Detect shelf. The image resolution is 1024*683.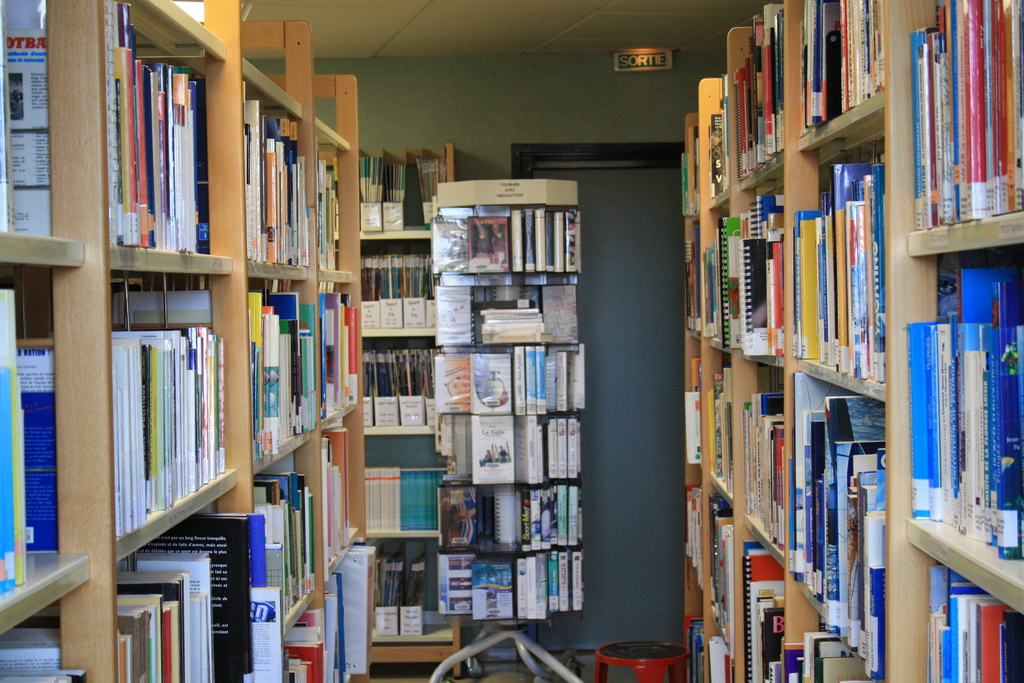
crop(129, 0, 236, 83).
